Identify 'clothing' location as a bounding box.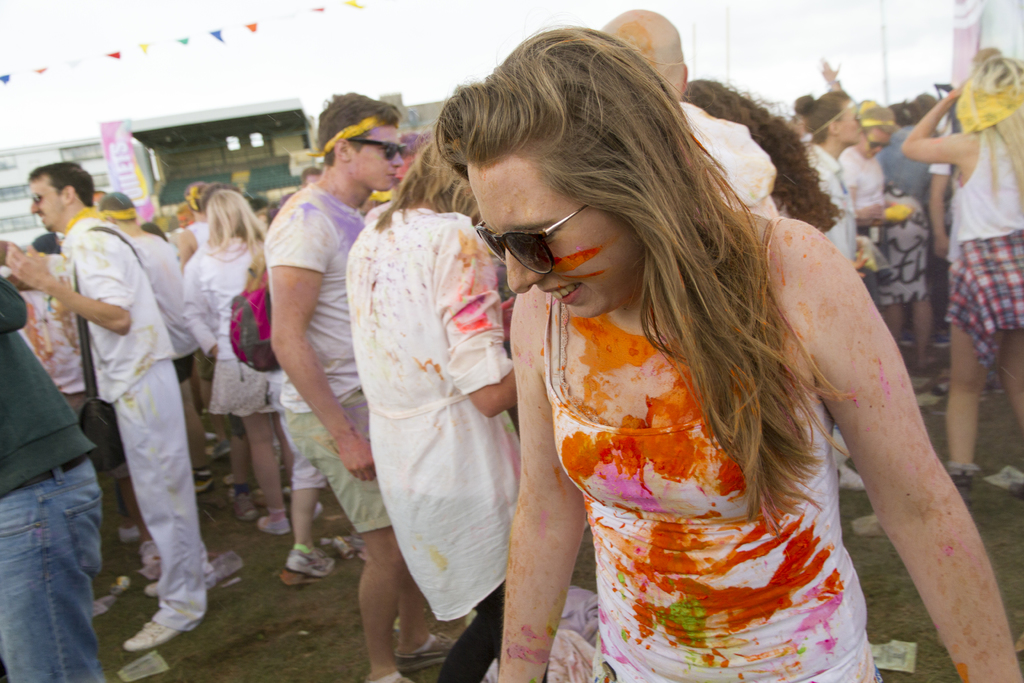
bbox=[3, 285, 88, 393].
